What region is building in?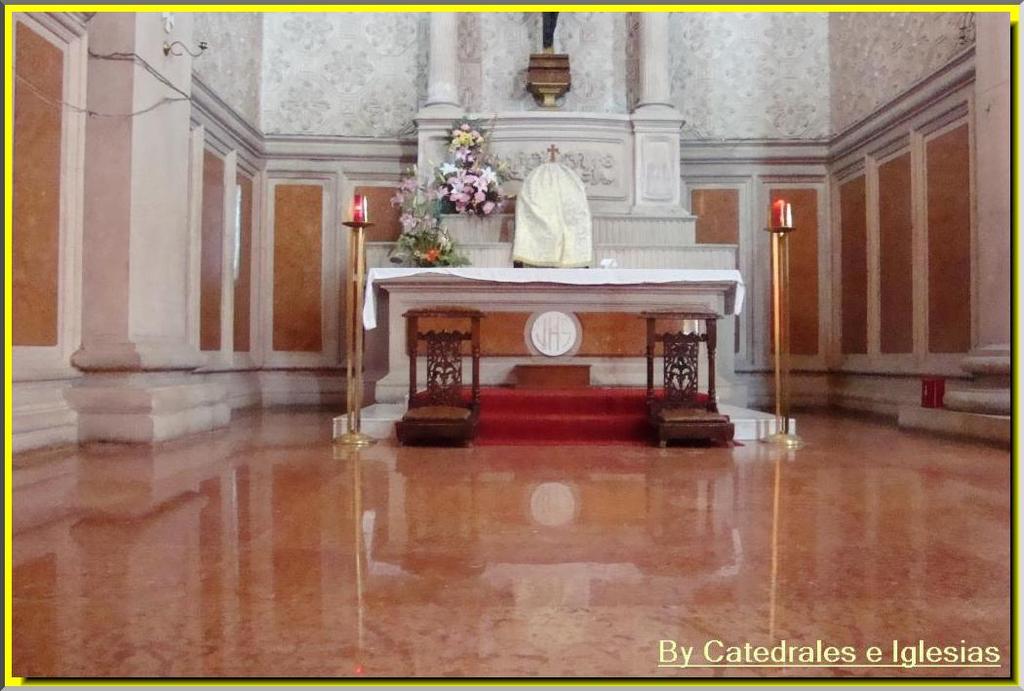
l=4, t=8, r=1008, b=678.
